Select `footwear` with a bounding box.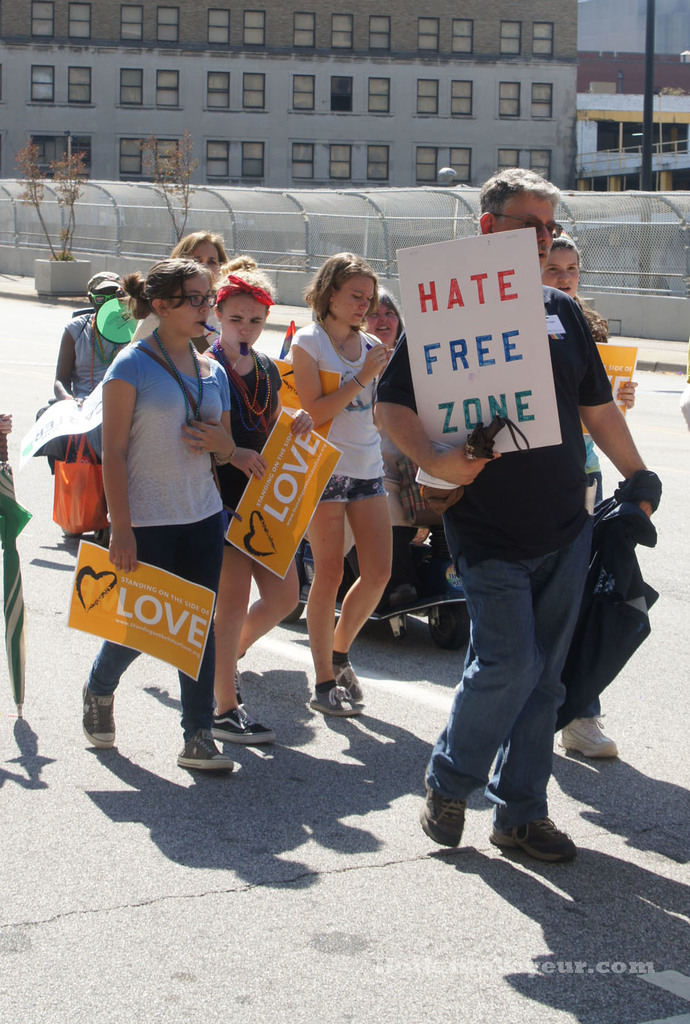
Rect(485, 810, 580, 864).
